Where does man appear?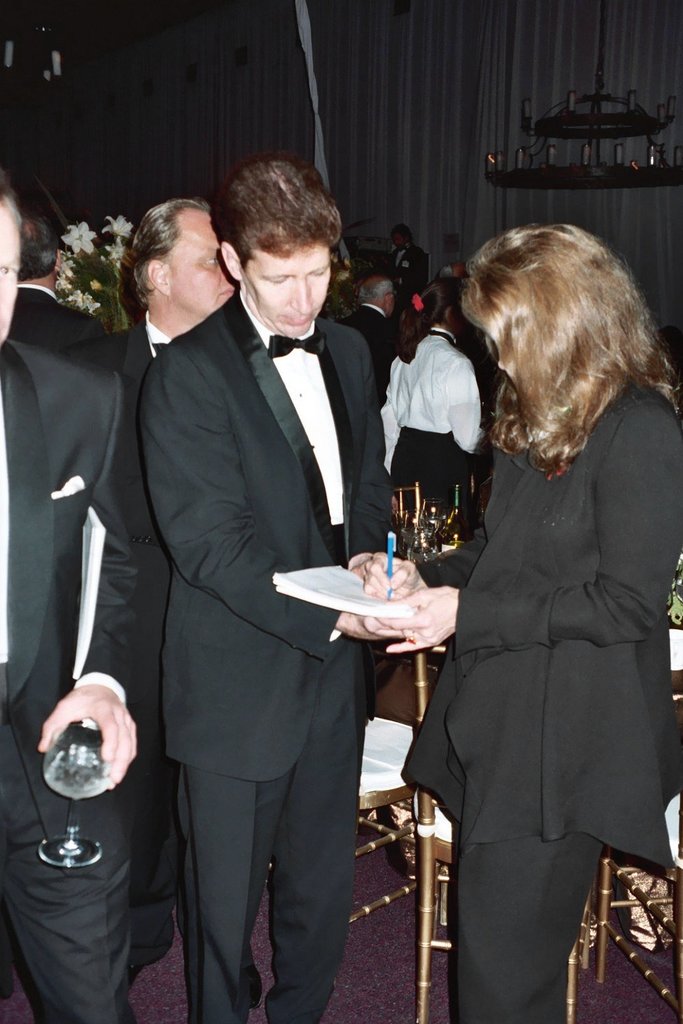
Appears at <box>97,202,267,1023</box>.
